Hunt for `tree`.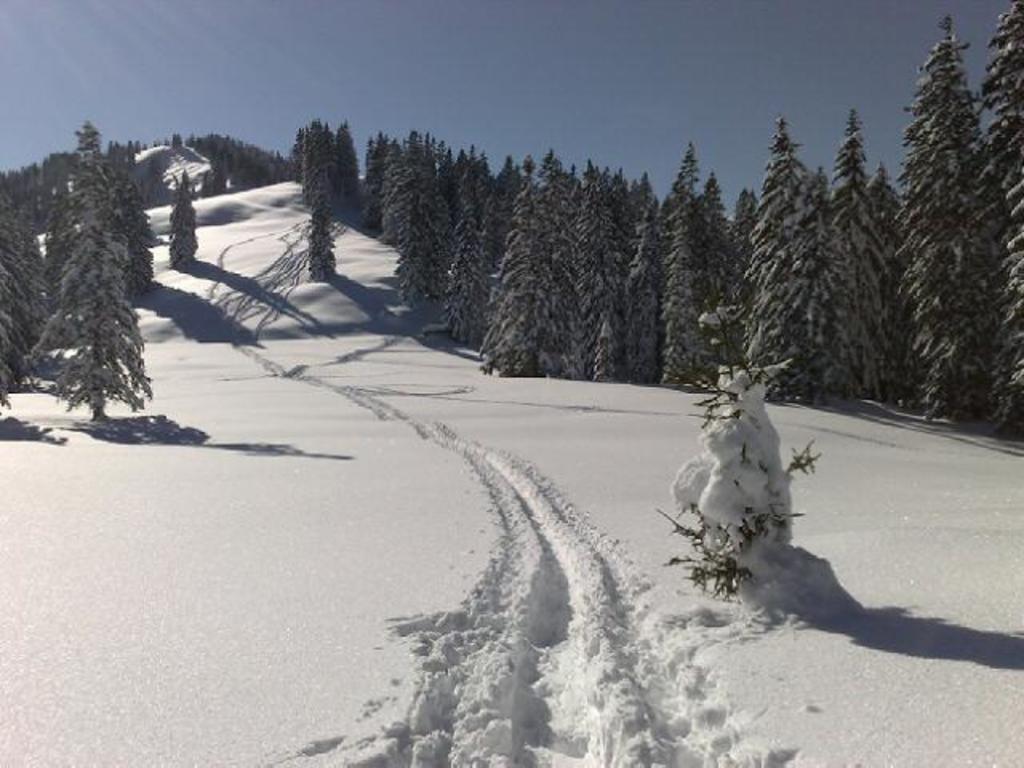
Hunted down at box(883, 157, 918, 402).
